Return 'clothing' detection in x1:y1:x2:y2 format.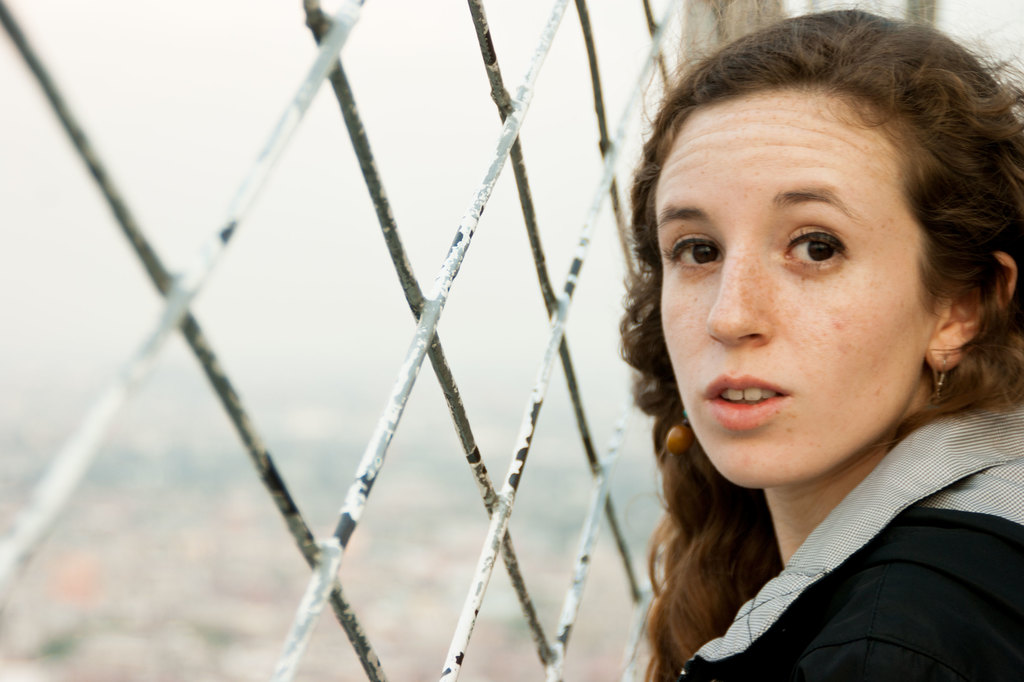
611:362:1023:676.
